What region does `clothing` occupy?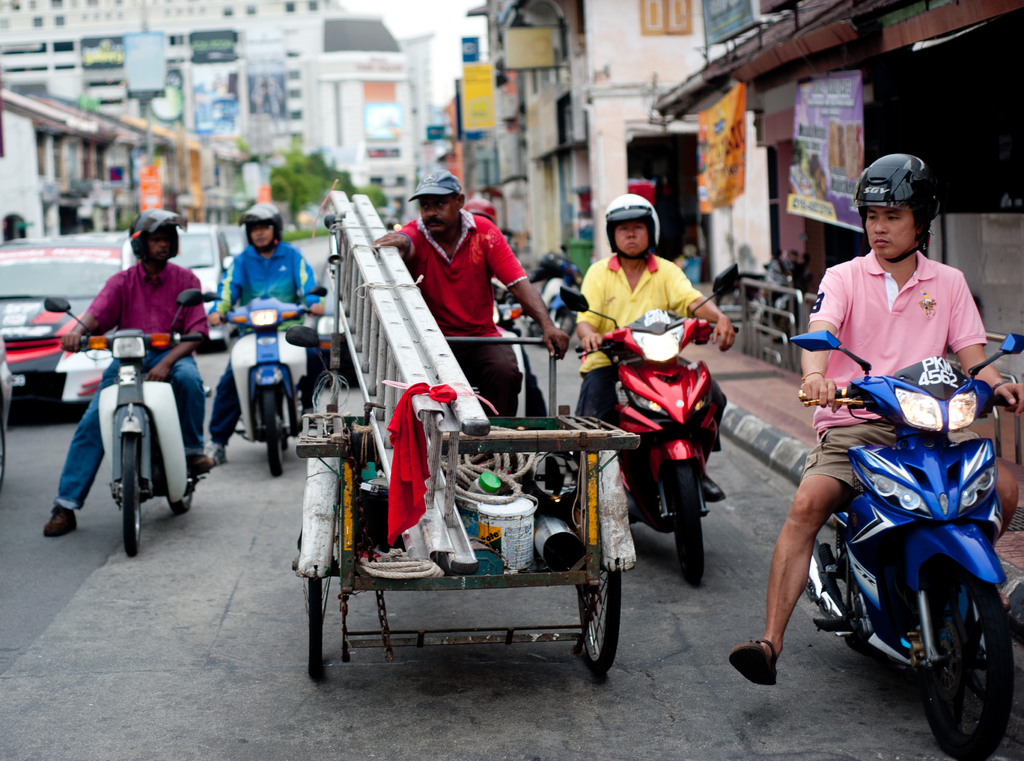
(left=401, top=207, right=529, bottom=420).
